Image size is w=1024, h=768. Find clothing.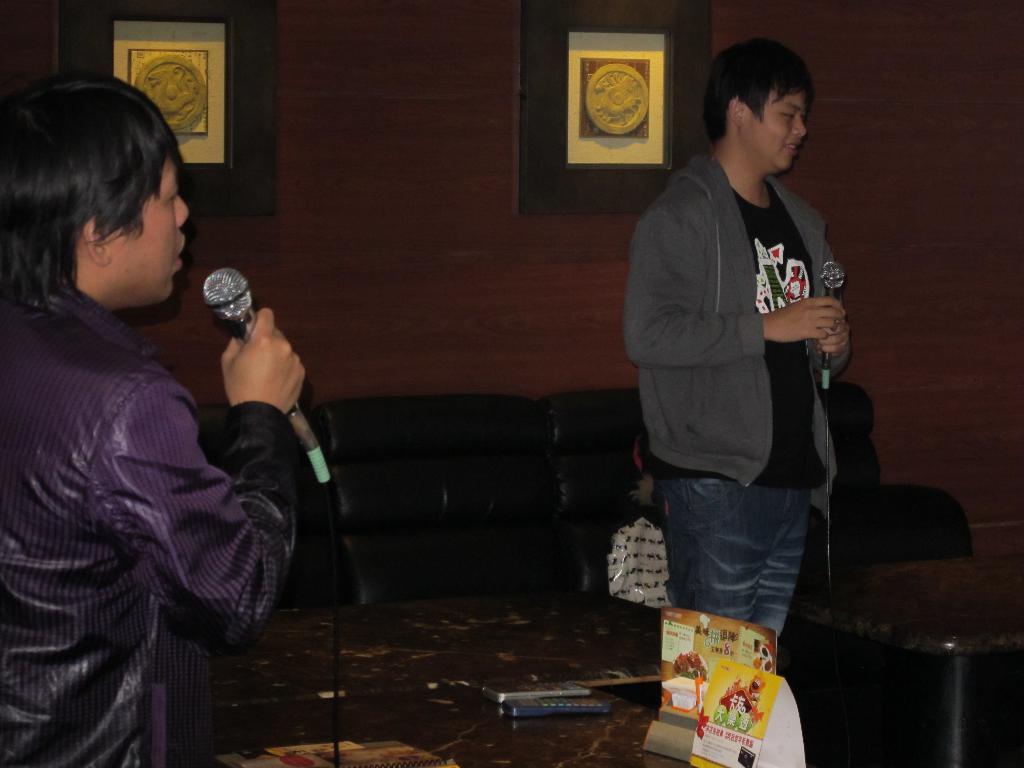
box(614, 132, 858, 648).
